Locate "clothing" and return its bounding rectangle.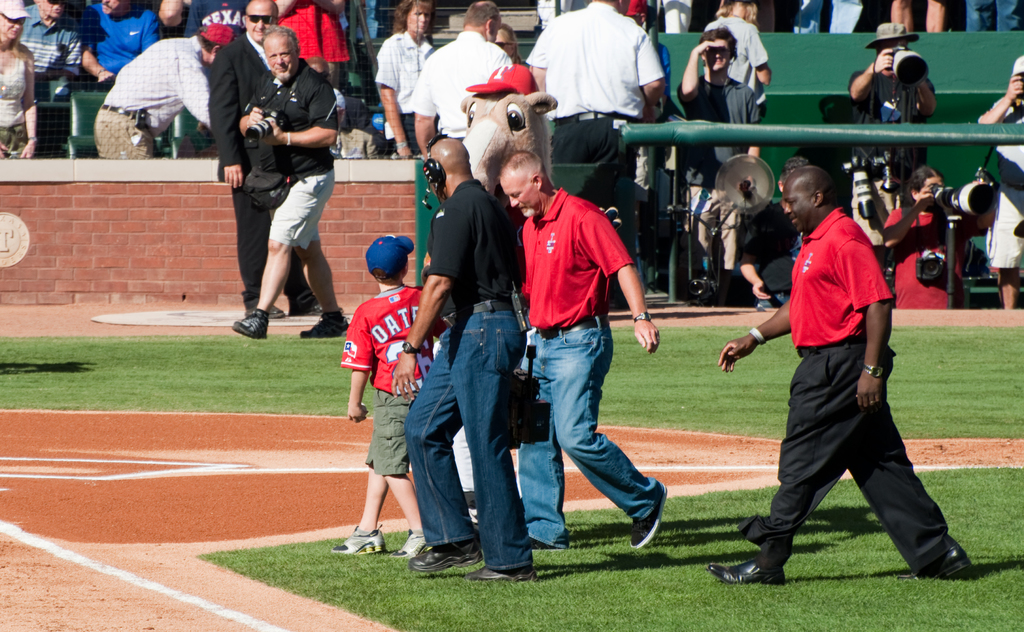
(left=879, top=200, right=952, bottom=311).
